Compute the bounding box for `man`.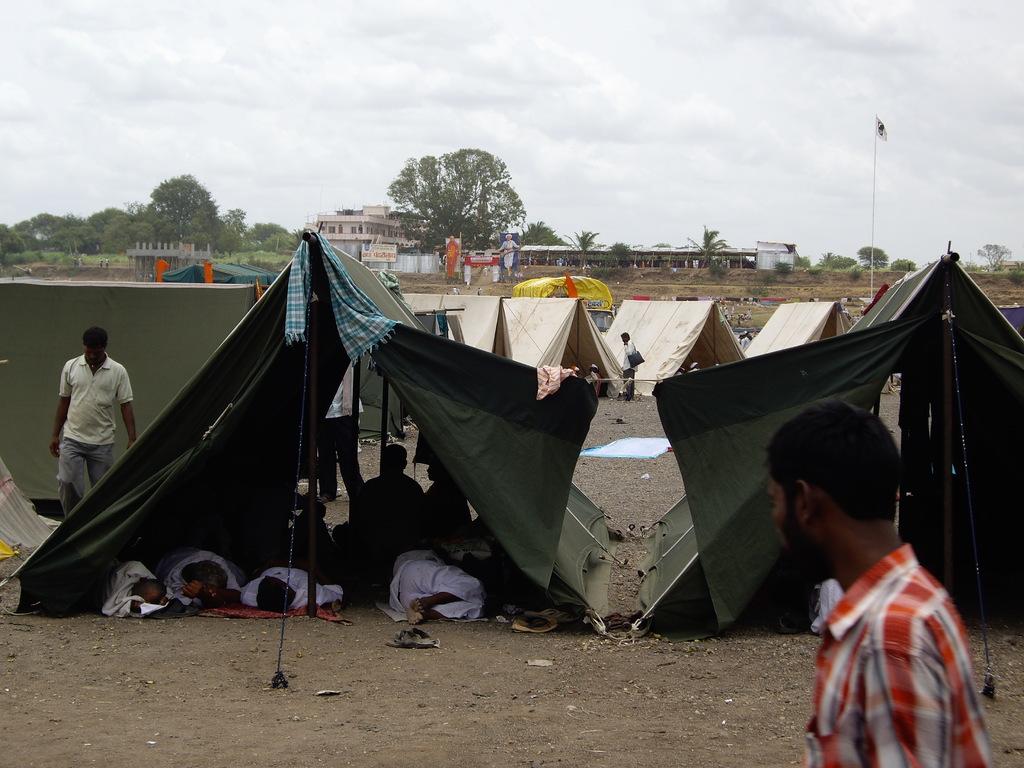
(475, 285, 484, 296).
